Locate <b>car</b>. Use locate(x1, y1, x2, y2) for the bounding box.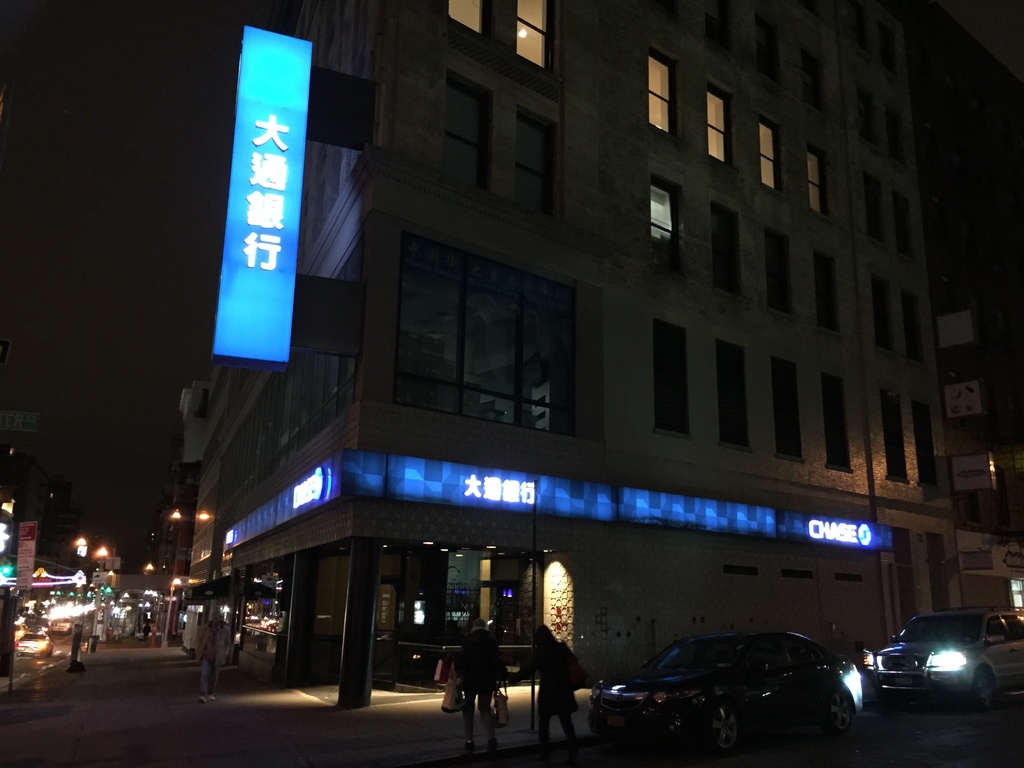
locate(587, 631, 866, 758).
